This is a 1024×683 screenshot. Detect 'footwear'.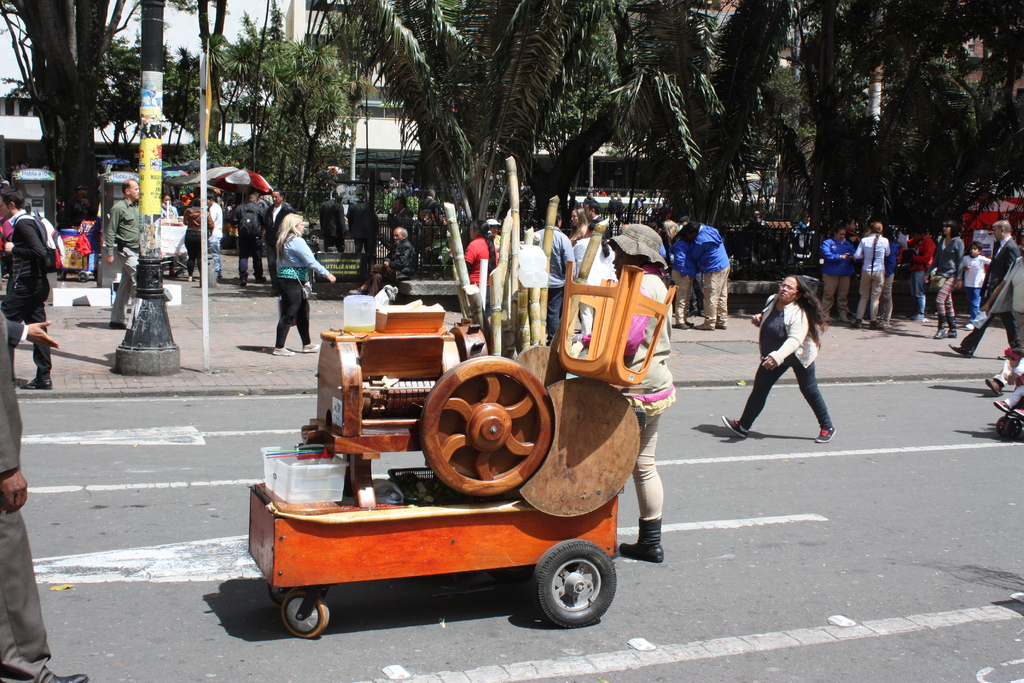
811,426,836,446.
